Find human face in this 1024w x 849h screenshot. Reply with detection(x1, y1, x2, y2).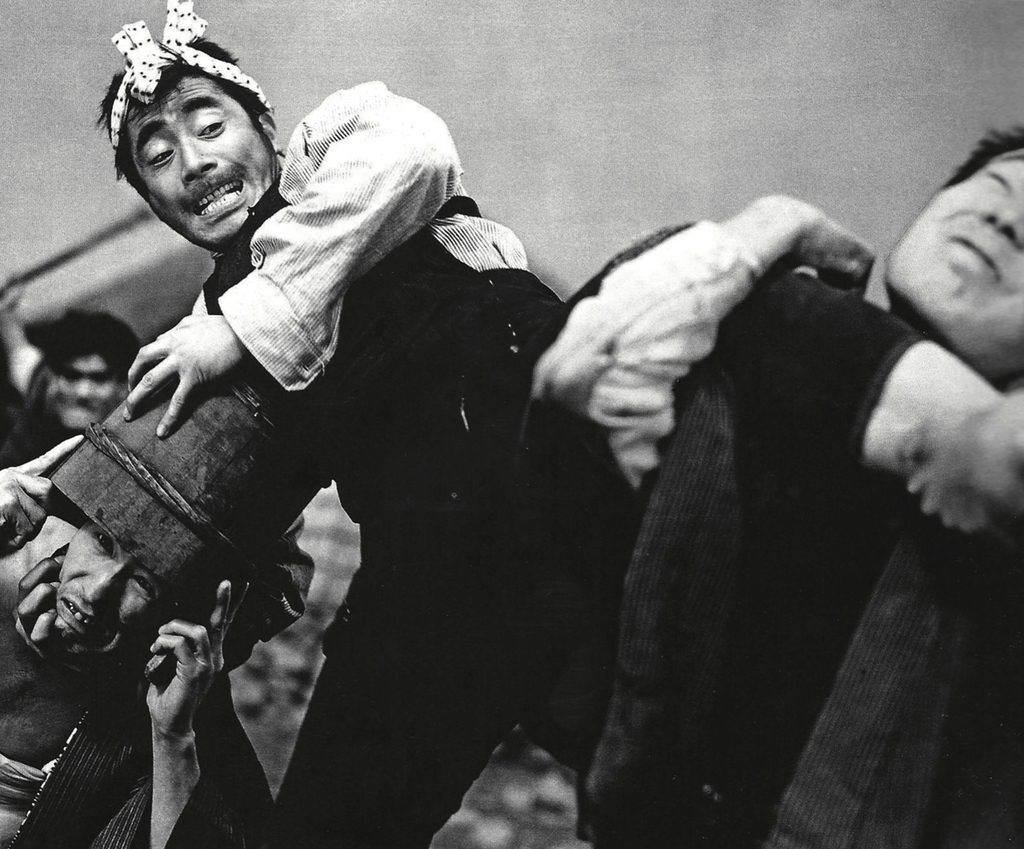
detection(885, 149, 1023, 382).
